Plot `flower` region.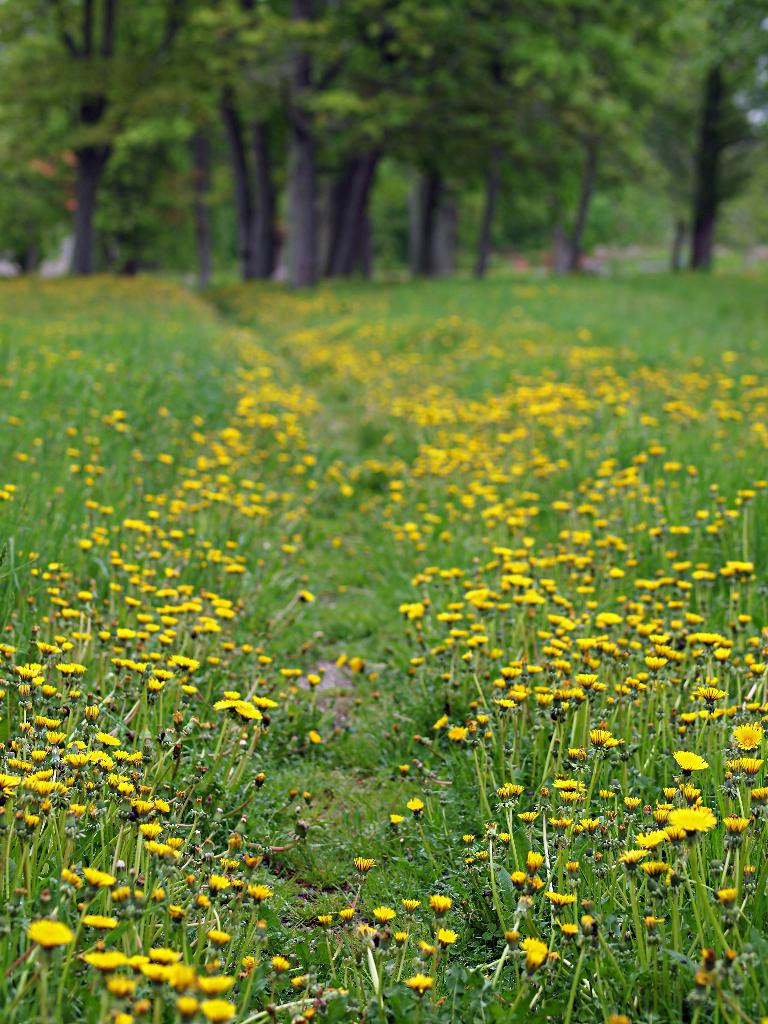
Plotted at x1=712, y1=884, x2=740, y2=908.
